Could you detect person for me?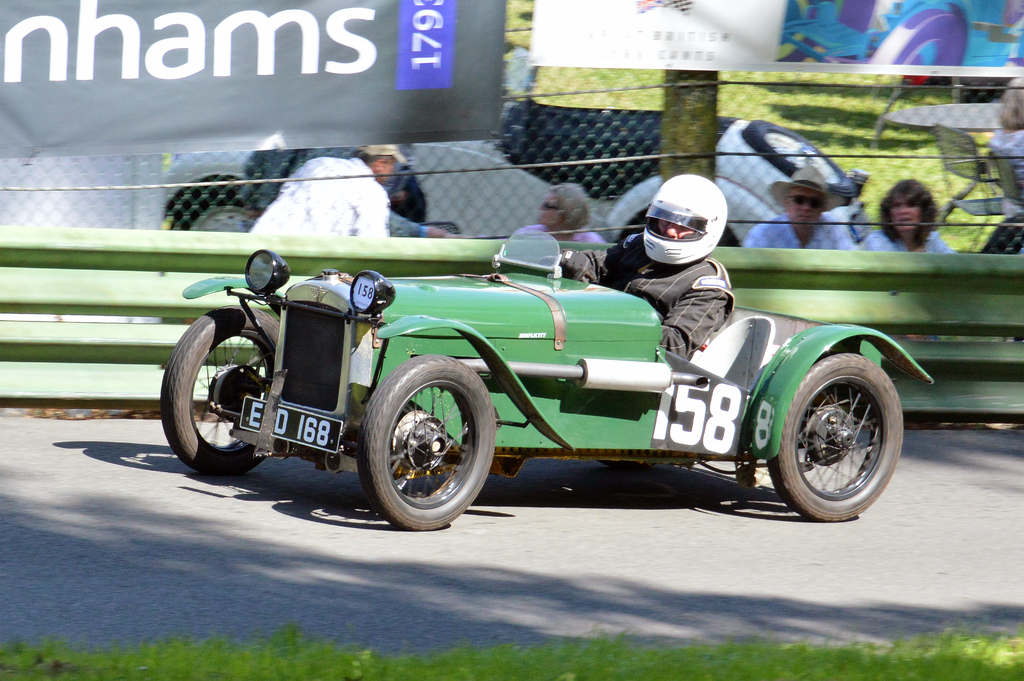
Detection result: left=252, top=138, right=394, bottom=238.
